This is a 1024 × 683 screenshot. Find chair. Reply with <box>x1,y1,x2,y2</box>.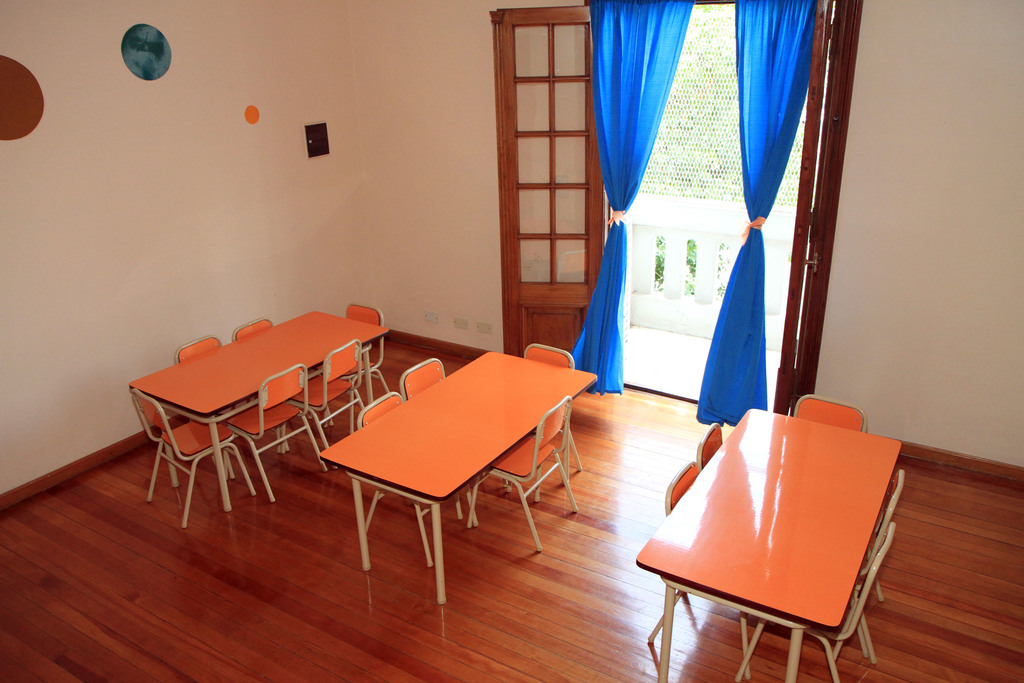
<box>696,420,729,476</box>.
